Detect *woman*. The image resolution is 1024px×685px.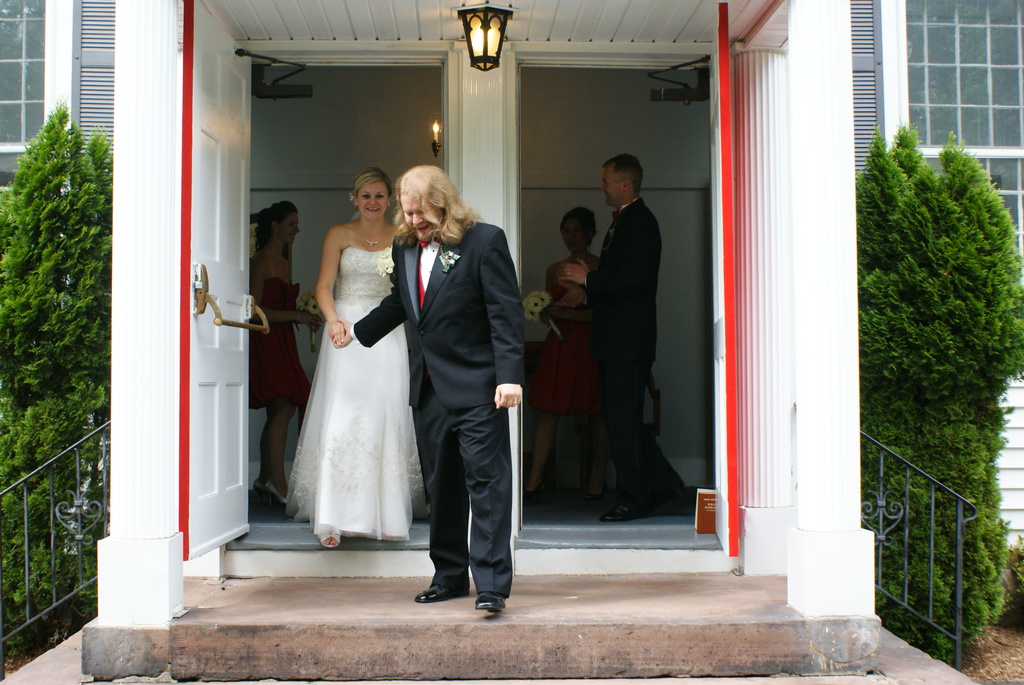
248, 197, 324, 506.
